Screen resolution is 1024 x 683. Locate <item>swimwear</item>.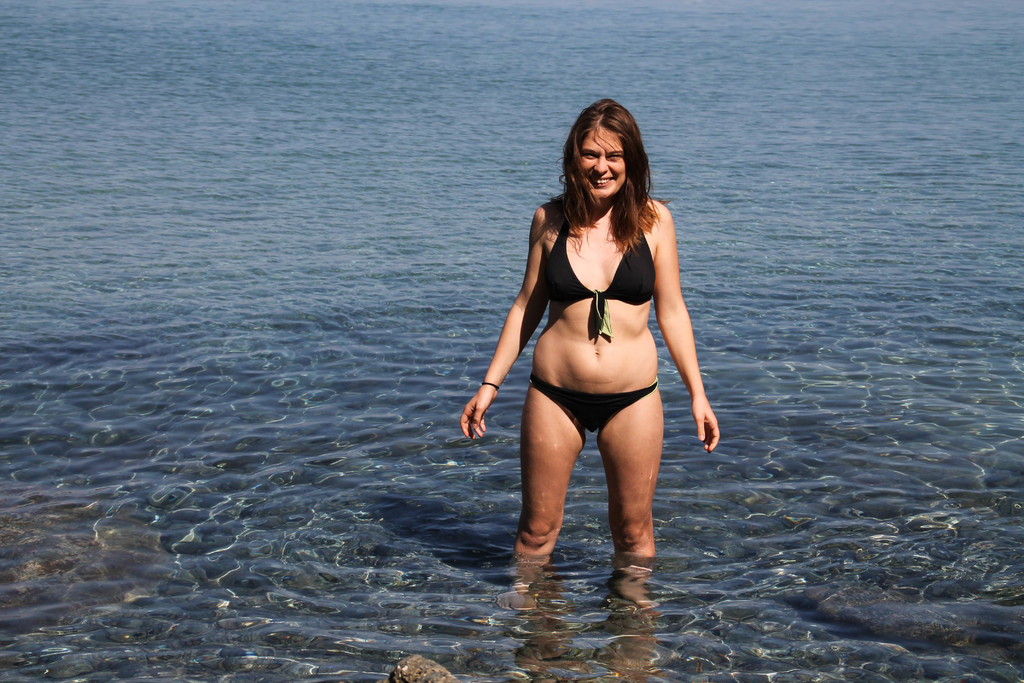
(530,377,657,429).
